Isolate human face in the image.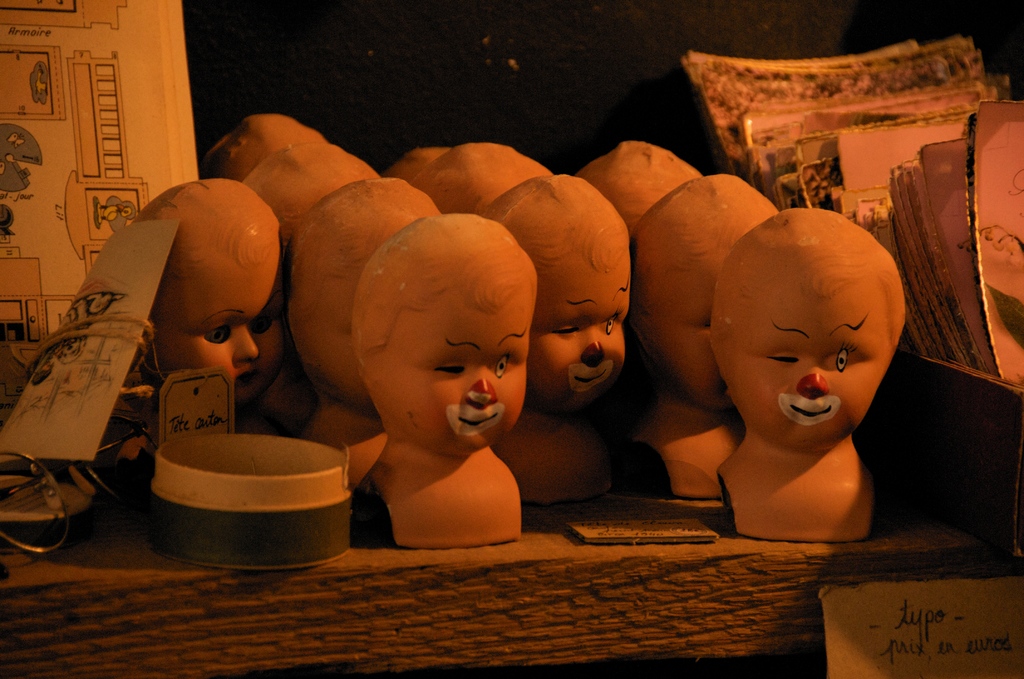
Isolated region: (left=533, top=254, right=632, bottom=409).
